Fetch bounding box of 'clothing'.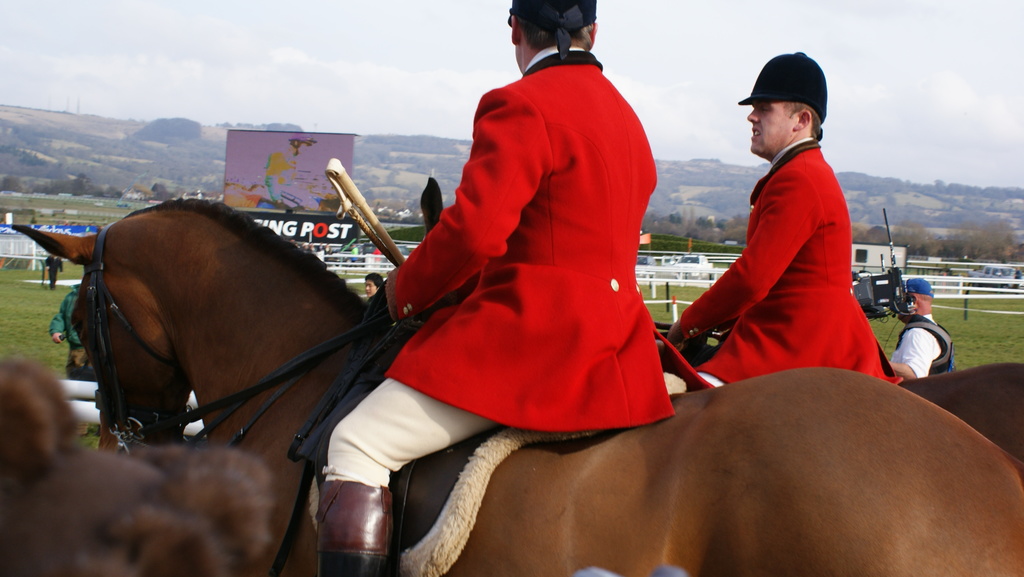
Bbox: region(313, 45, 678, 485).
